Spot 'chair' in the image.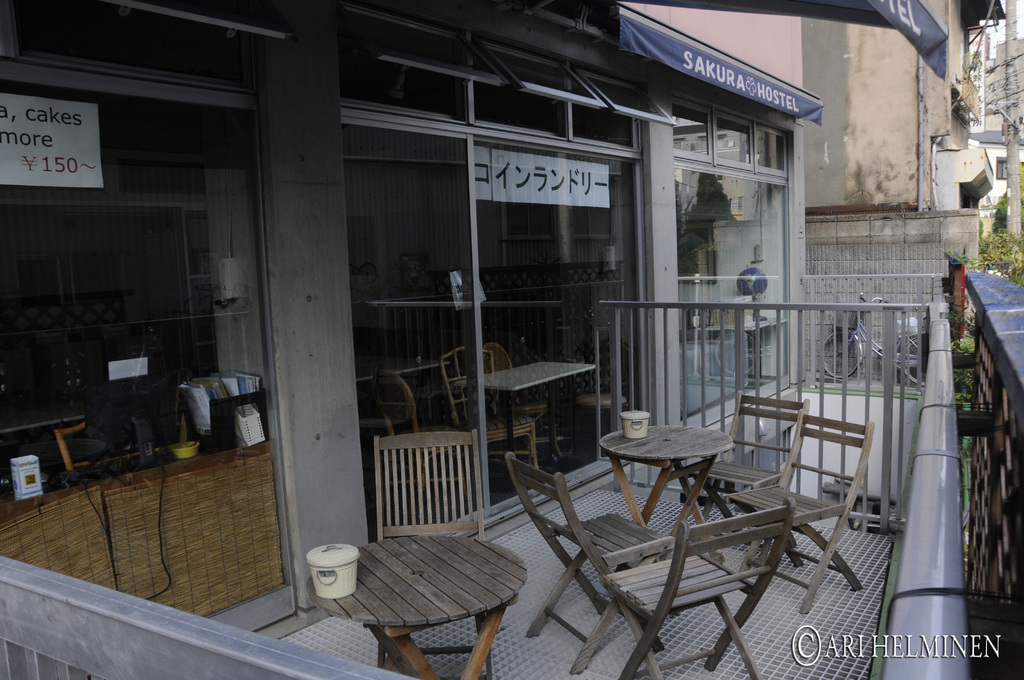
'chair' found at {"left": 481, "top": 339, "right": 545, "bottom": 448}.
